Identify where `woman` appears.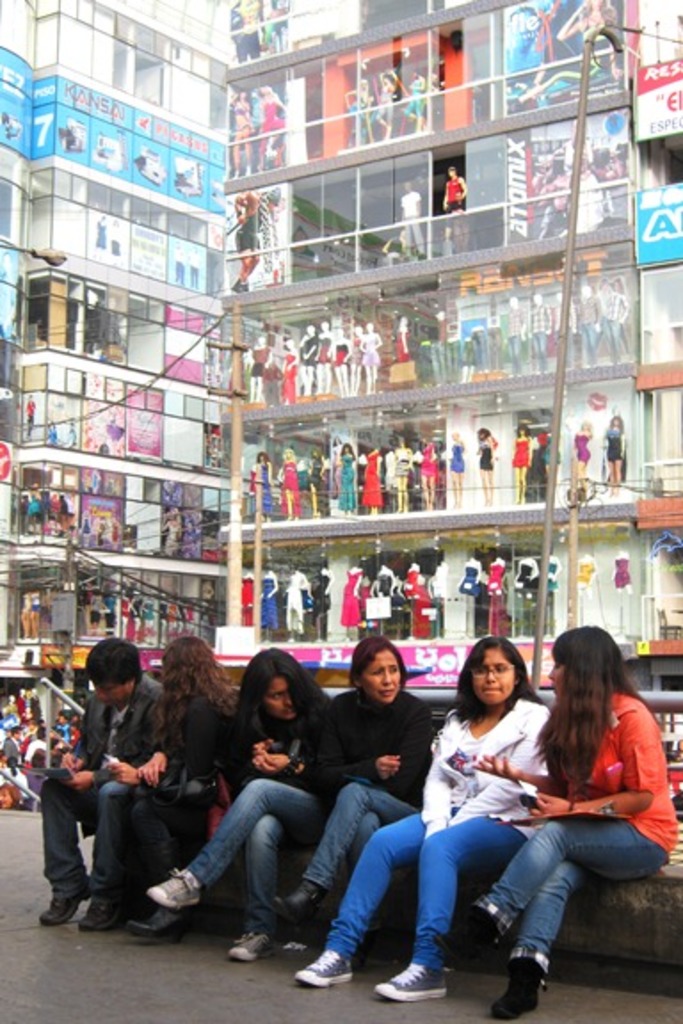
Appears at [365,446,379,514].
